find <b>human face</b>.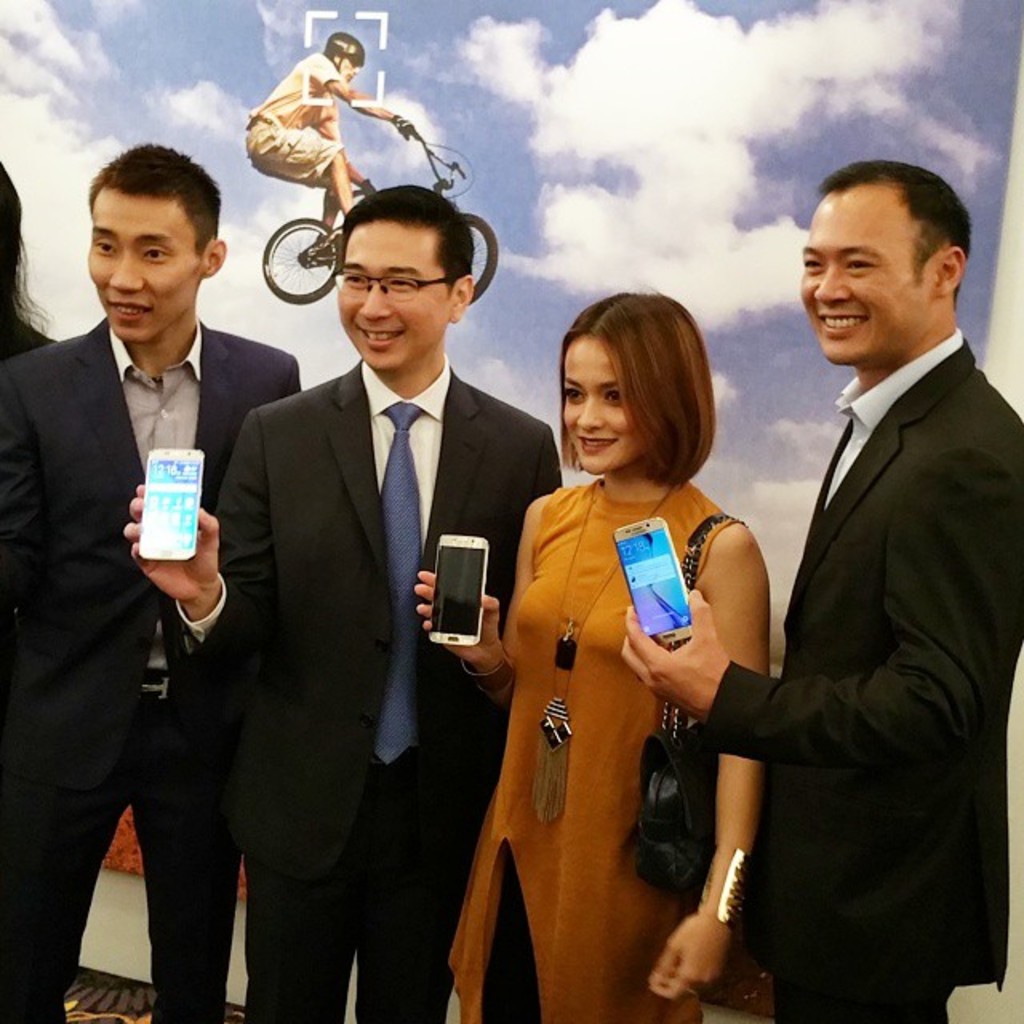
detection(562, 326, 640, 480).
